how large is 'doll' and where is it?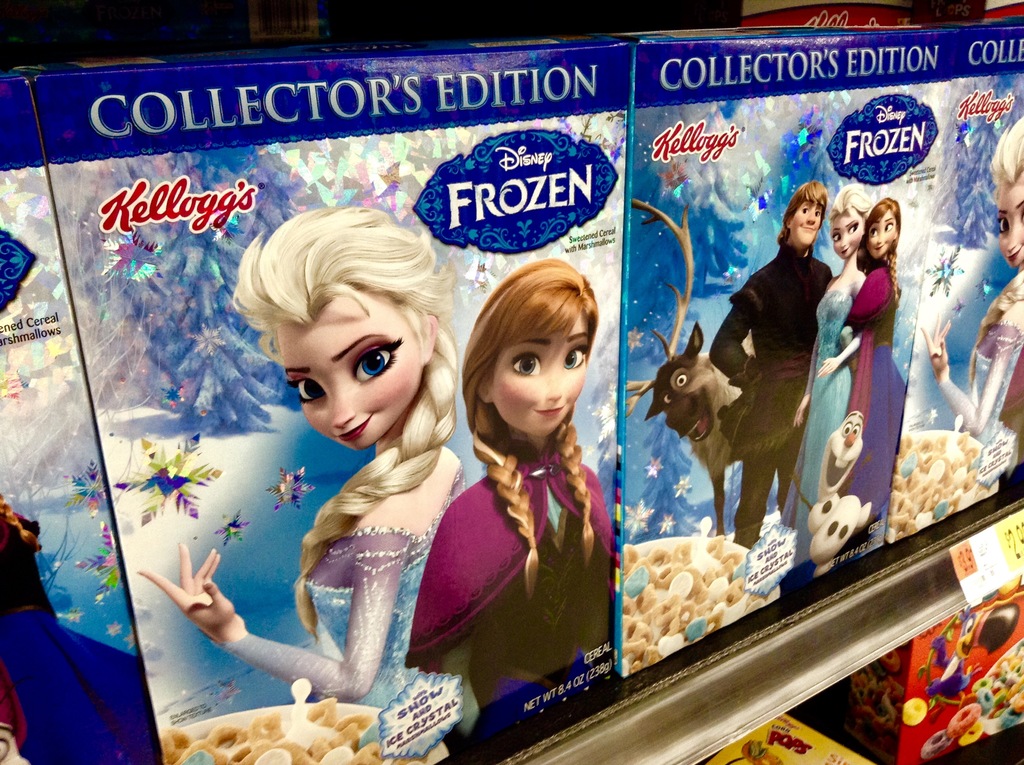
Bounding box: [211,194,504,764].
